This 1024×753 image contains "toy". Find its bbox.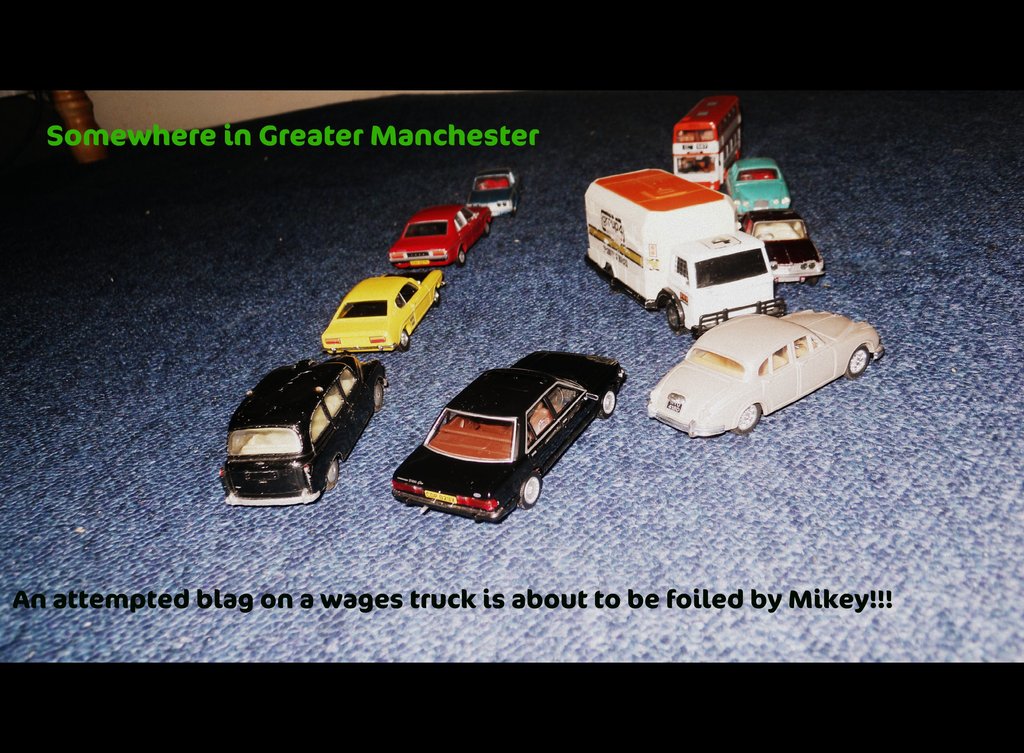
389,211,497,271.
